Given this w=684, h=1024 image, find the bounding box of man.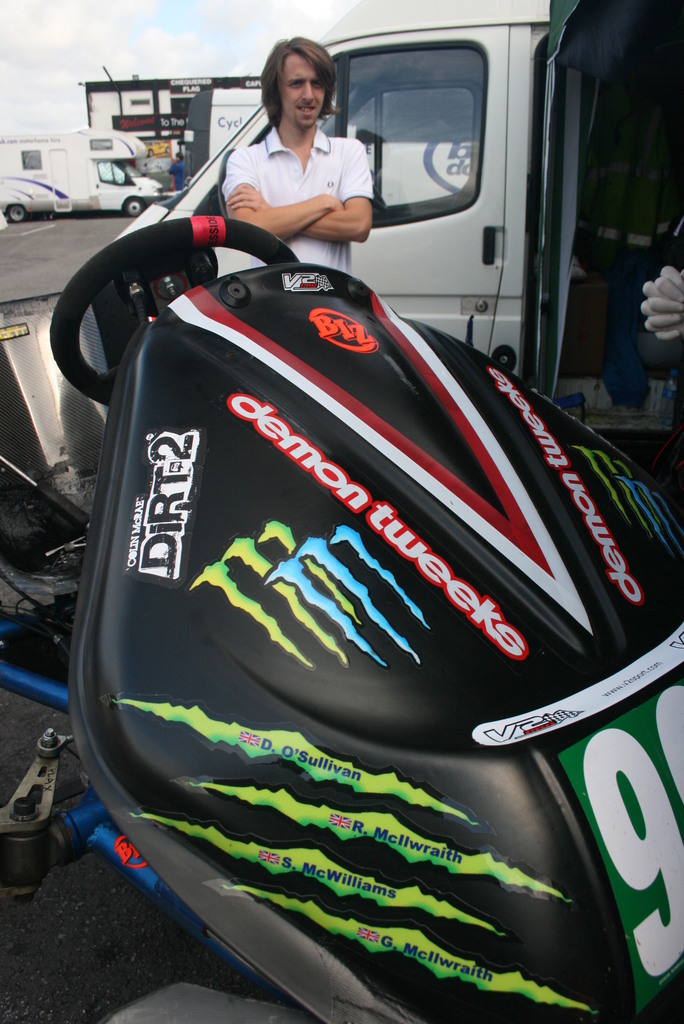
(x1=206, y1=48, x2=382, y2=246).
